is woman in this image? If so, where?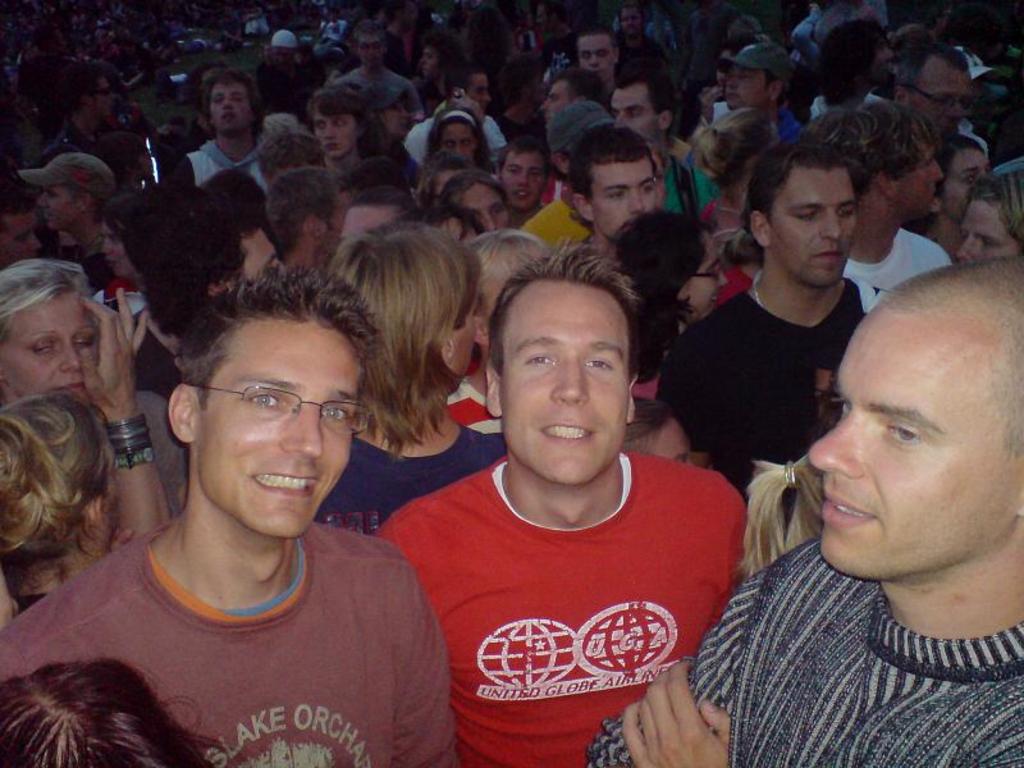
Yes, at bbox=[424, 102, 500, 173].
